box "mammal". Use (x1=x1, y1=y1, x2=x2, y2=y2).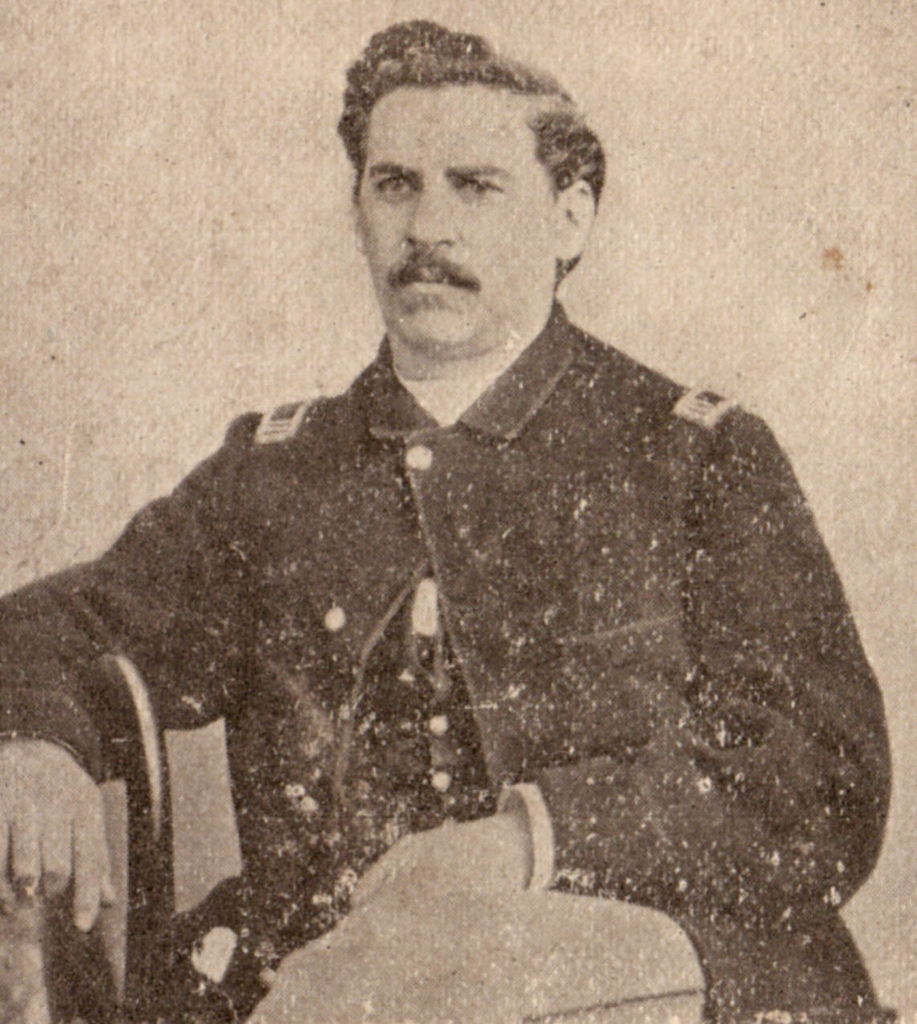
(x1=7, y1=94, x2=847, y2=982).
